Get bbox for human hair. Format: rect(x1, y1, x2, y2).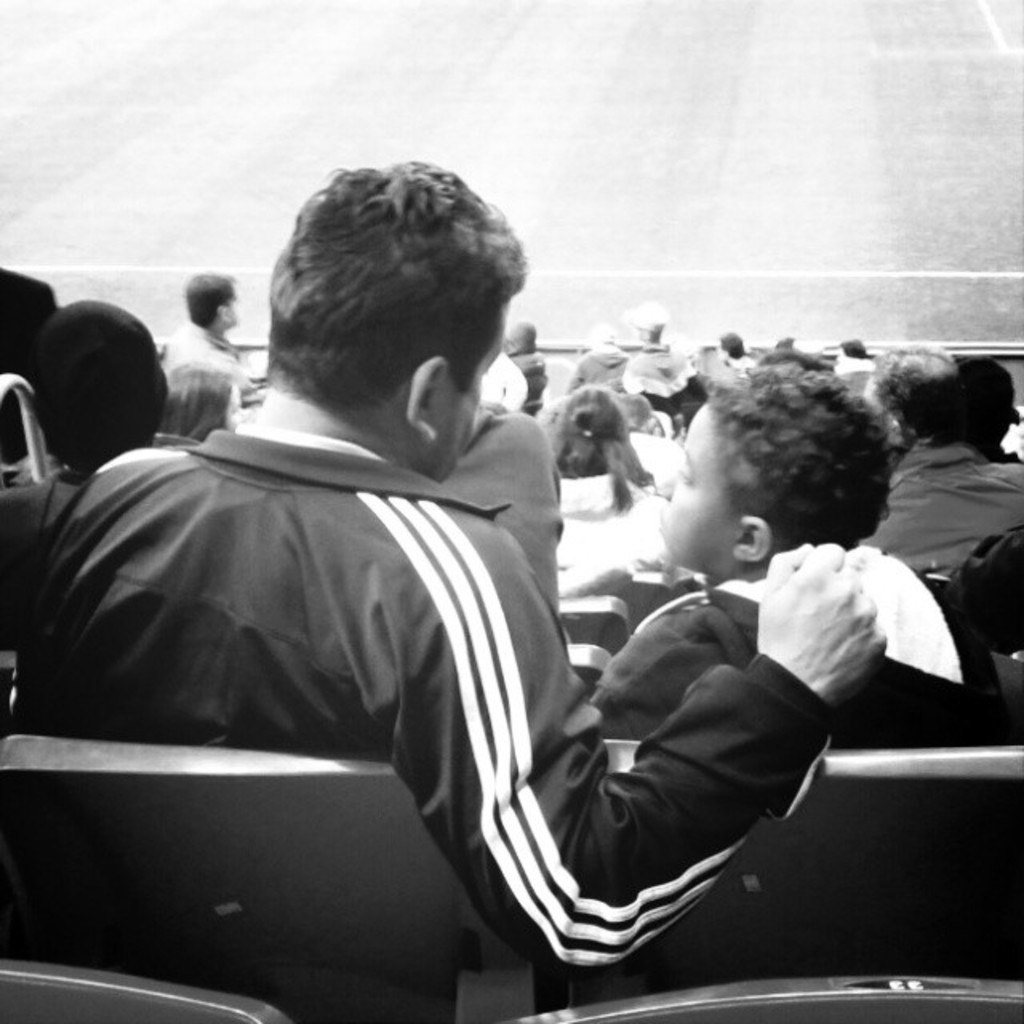
rect(189, 280, 235, 333).
